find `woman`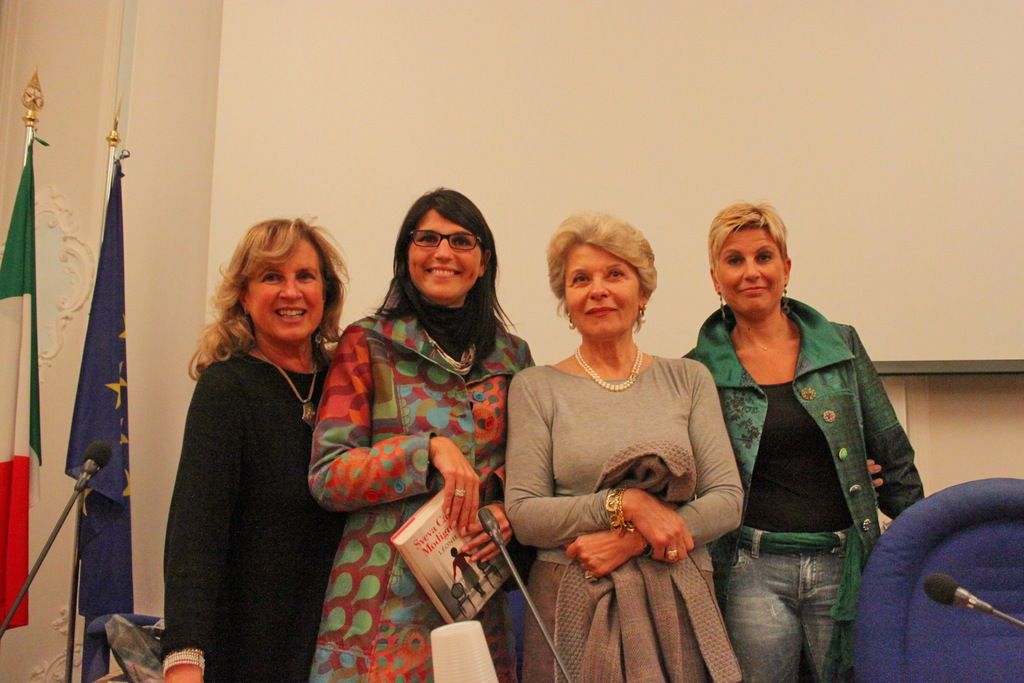
select_region(156, 208, 353, 682)
